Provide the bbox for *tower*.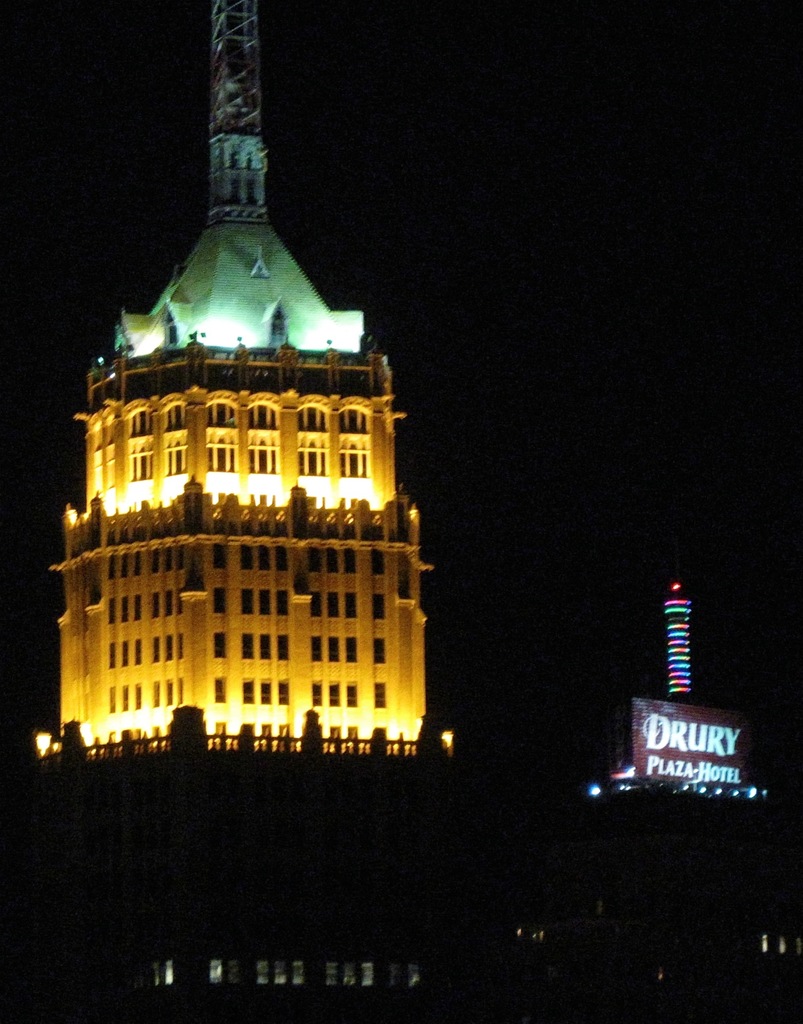
{"left": 659, "top": 578, "right": 693, "bottom": 701}.
